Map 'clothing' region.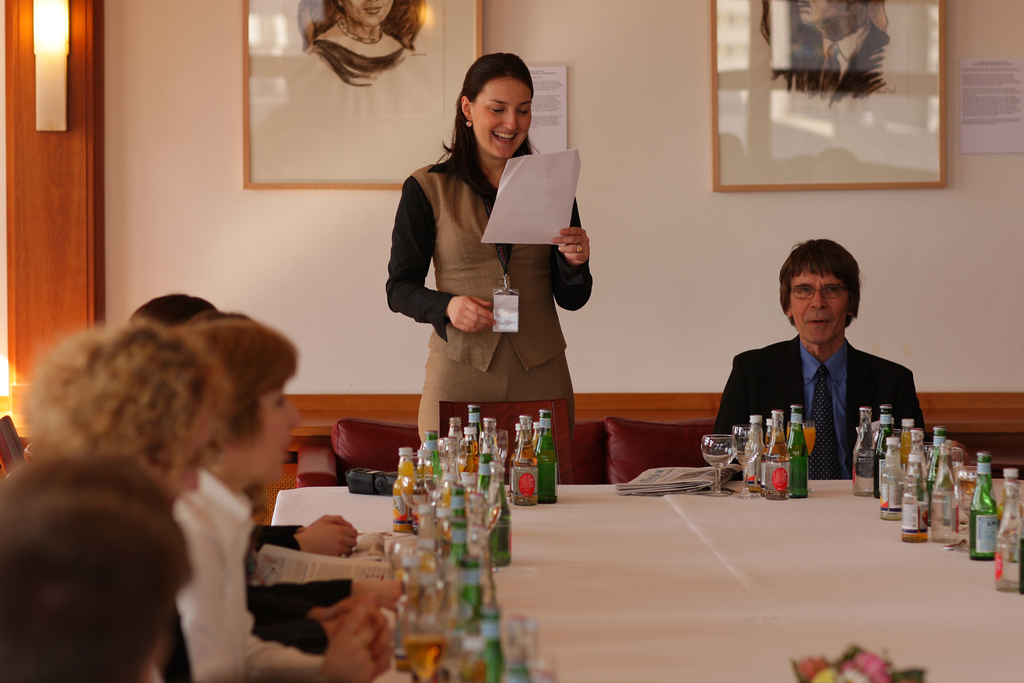
Mapped to 719,333,932,491.
